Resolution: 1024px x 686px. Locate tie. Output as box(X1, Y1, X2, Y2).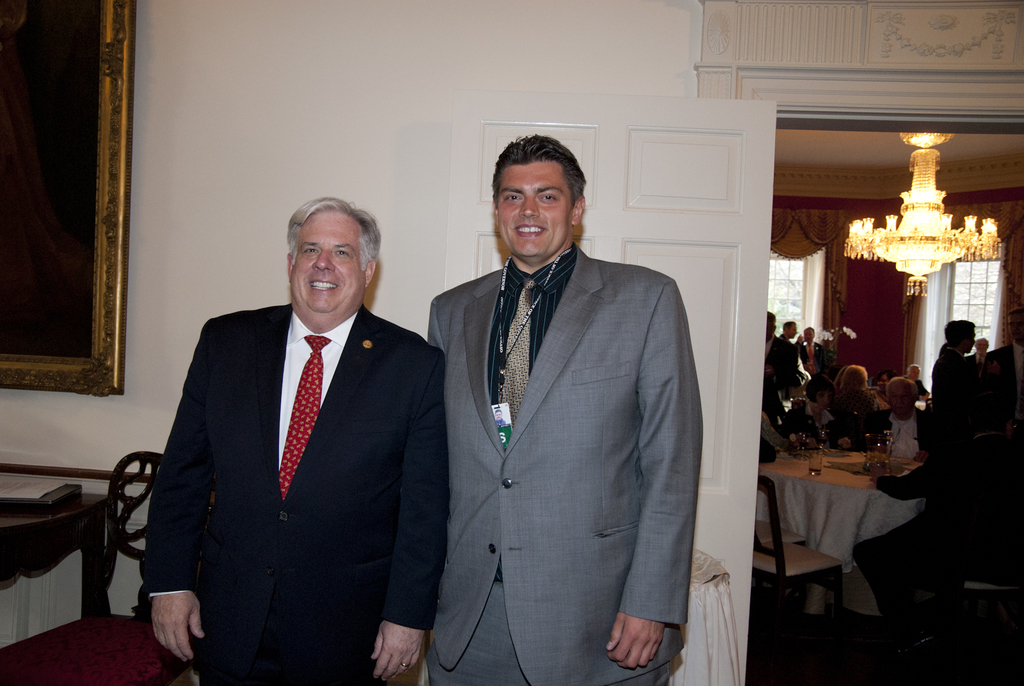
box(499, 274, 540, 427).
